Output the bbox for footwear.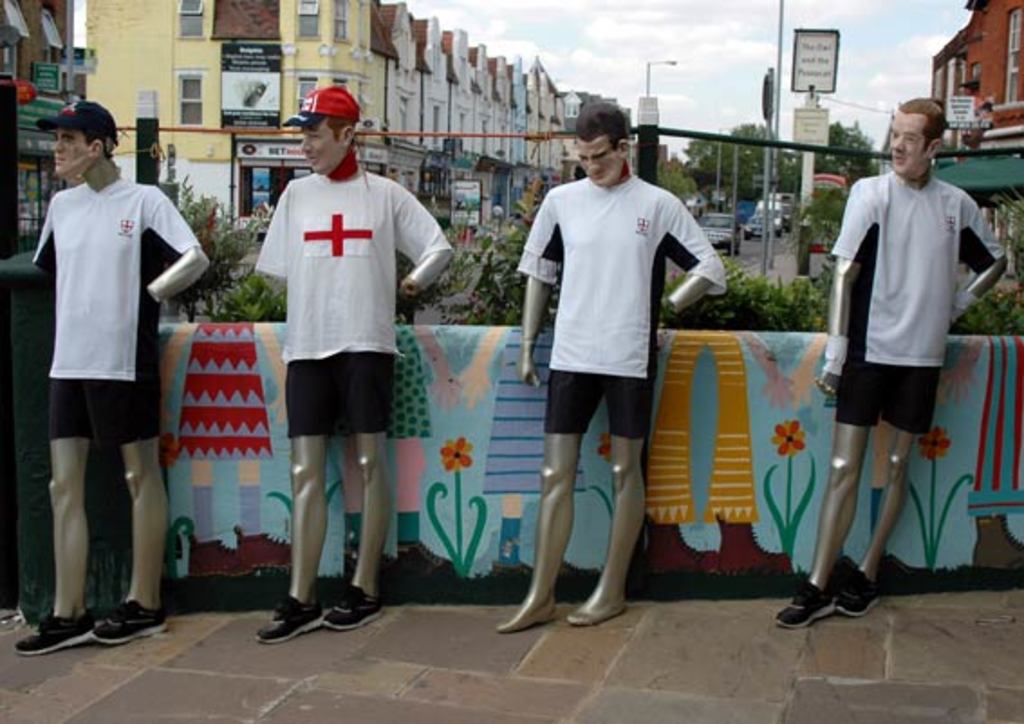
771, 587, 838, 627.
